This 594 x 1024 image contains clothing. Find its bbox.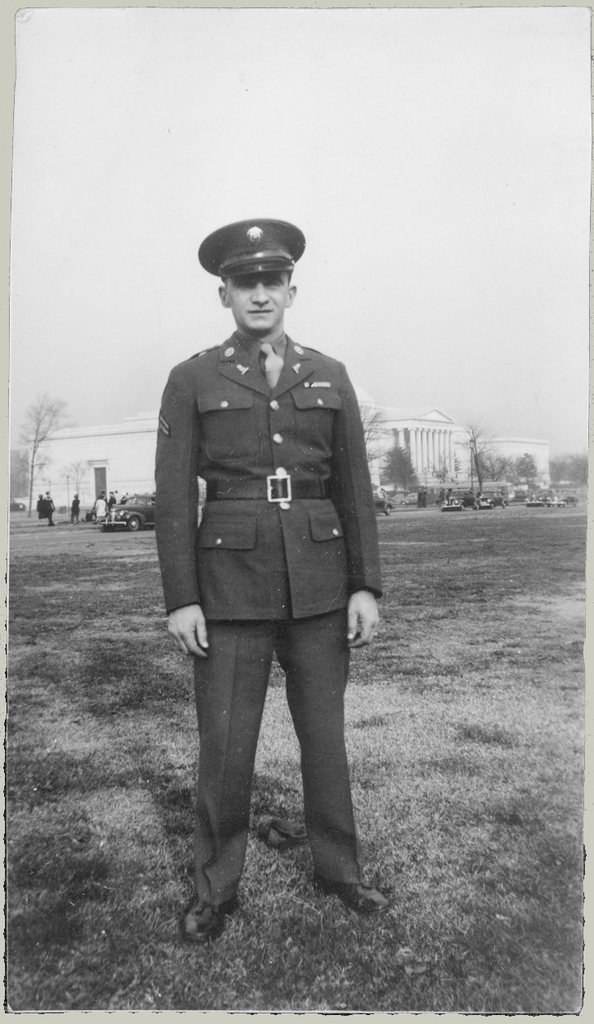
<region>74, 498, 83, 515</region>.
